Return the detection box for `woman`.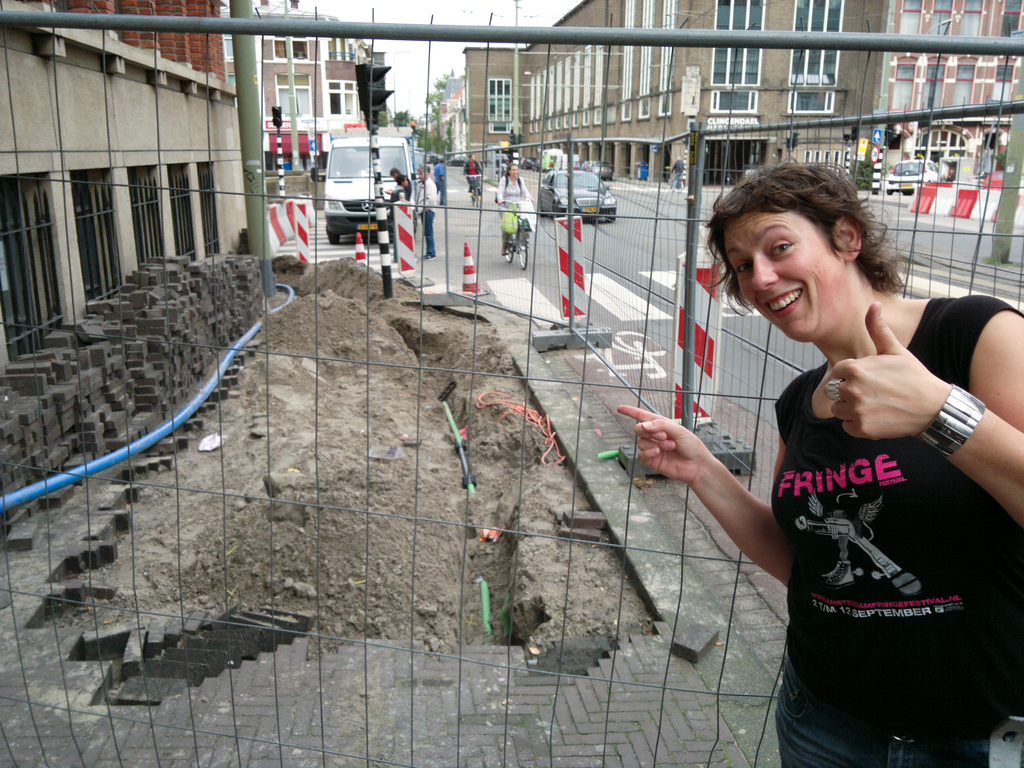
399,176,433,235.
